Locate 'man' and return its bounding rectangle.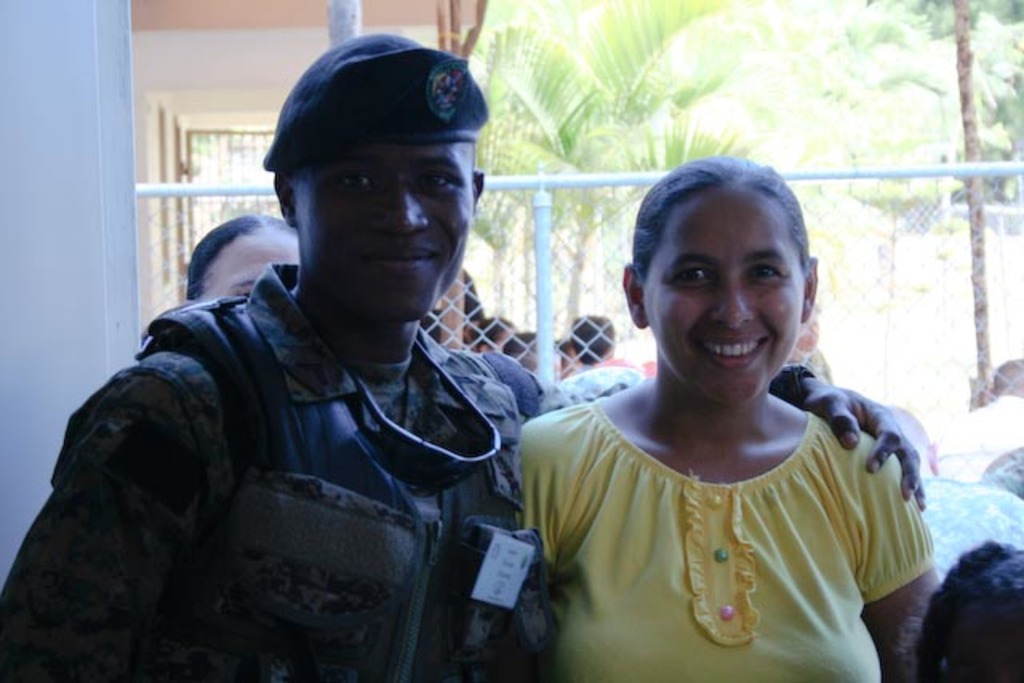
detection(0, 30, 930, 681).
